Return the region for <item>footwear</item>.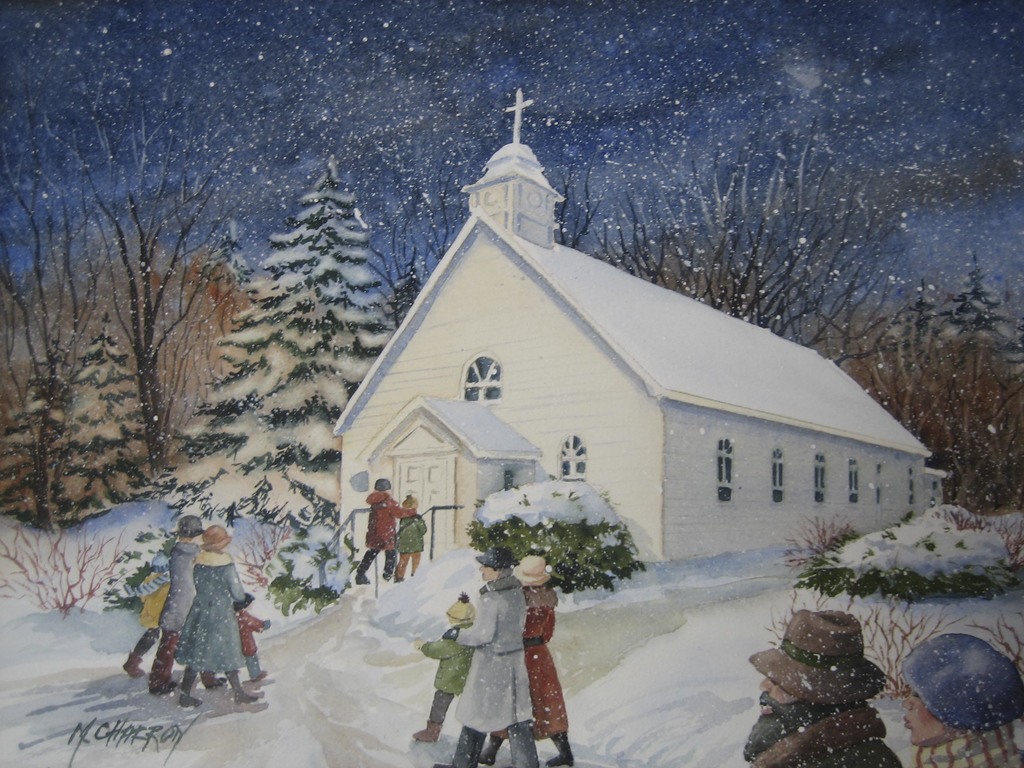
left=543, top=735, right=572, bottom=767.
